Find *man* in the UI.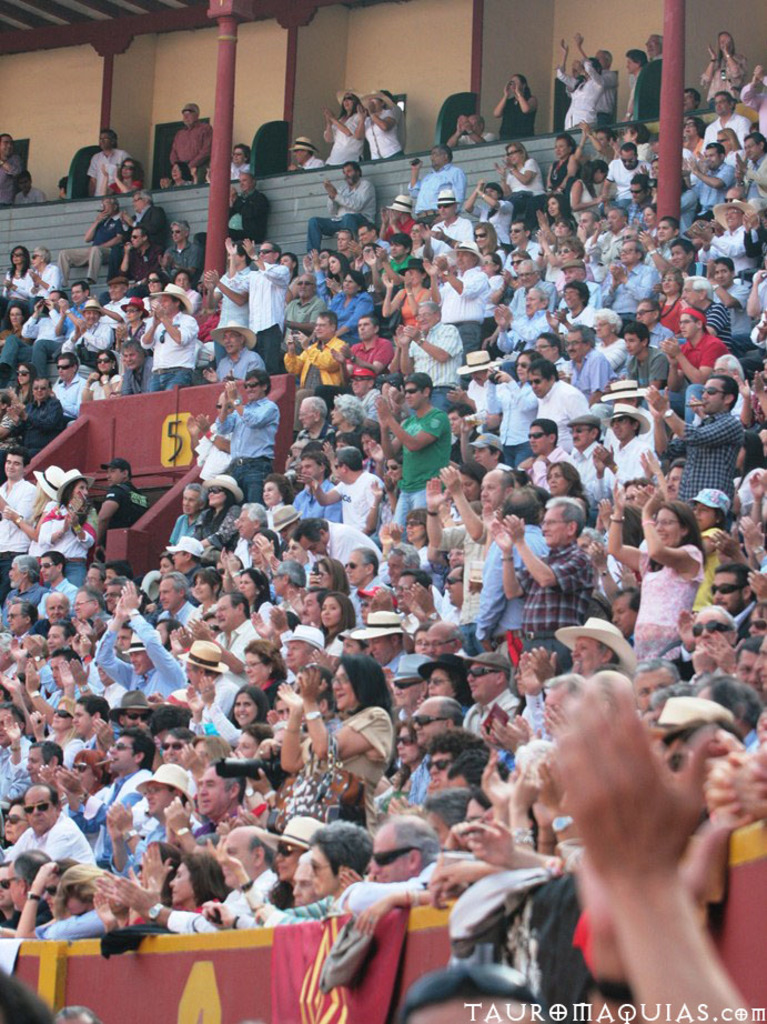
UI element at select_region(372, 373, 451, 524).
